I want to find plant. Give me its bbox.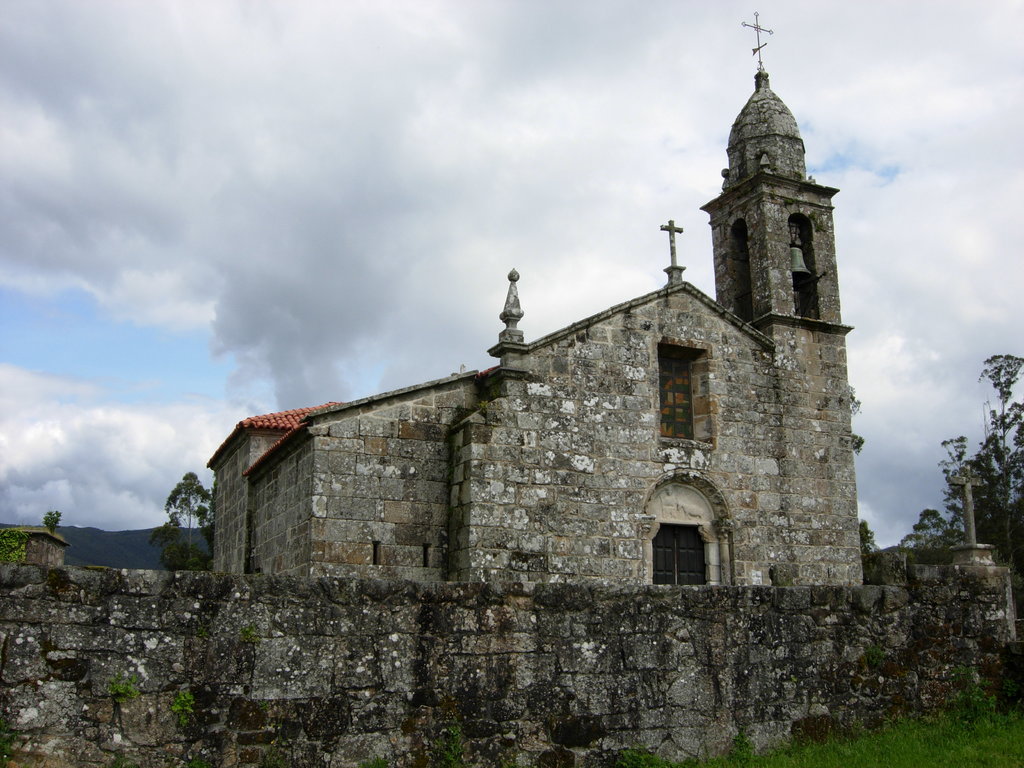
detection(262, 753, 291, 767).
